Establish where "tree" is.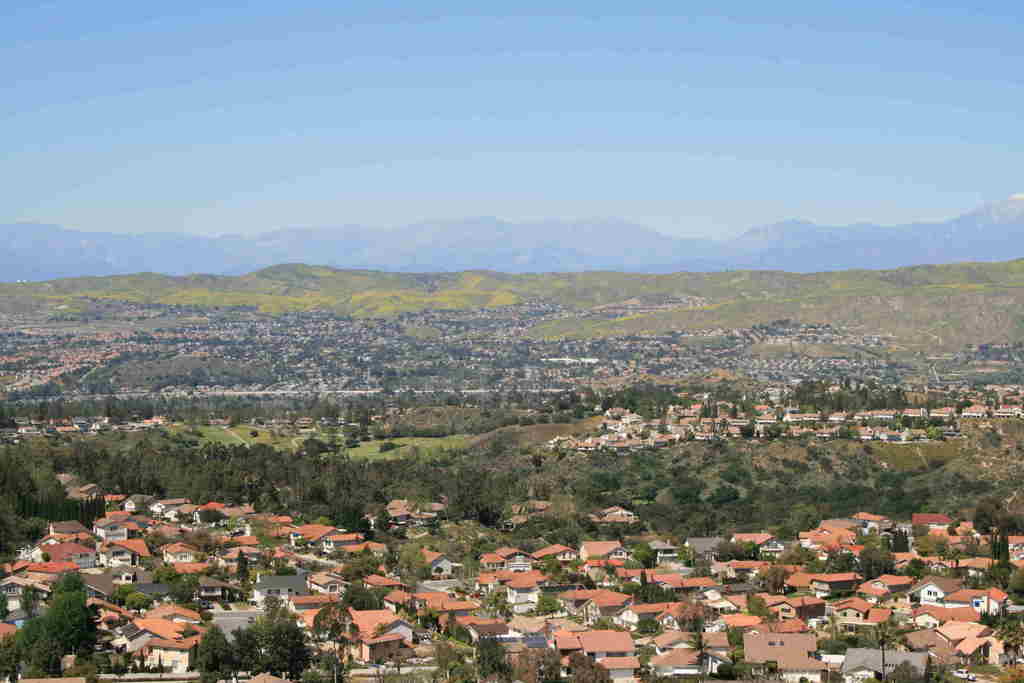
Established at (198,623,232,675).
